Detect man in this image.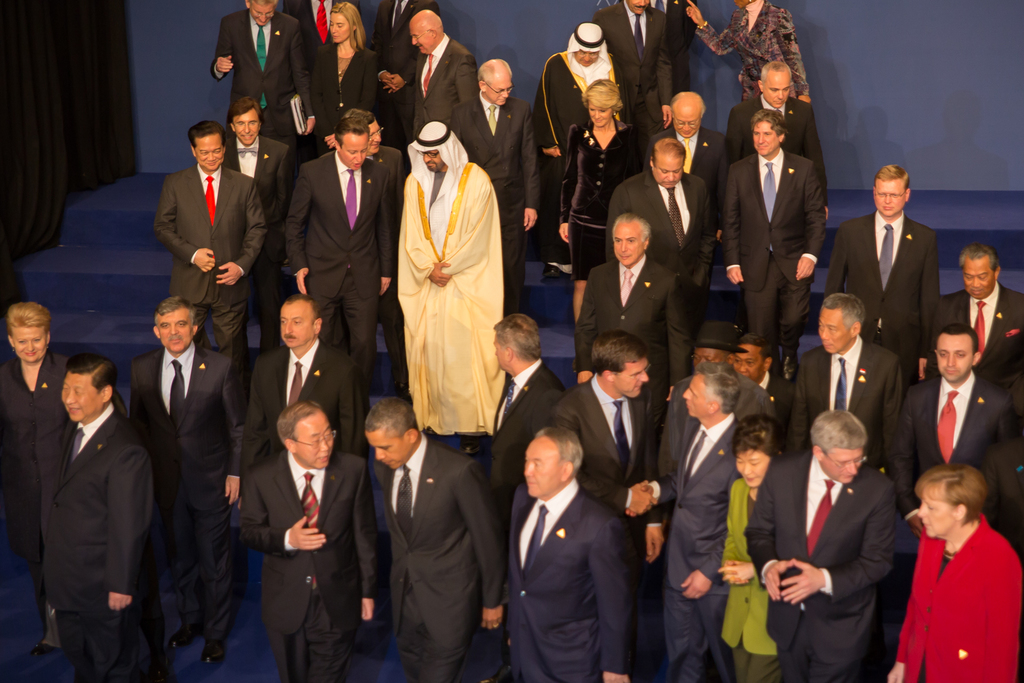
Detection: rect(218, 95, 294, 400).
